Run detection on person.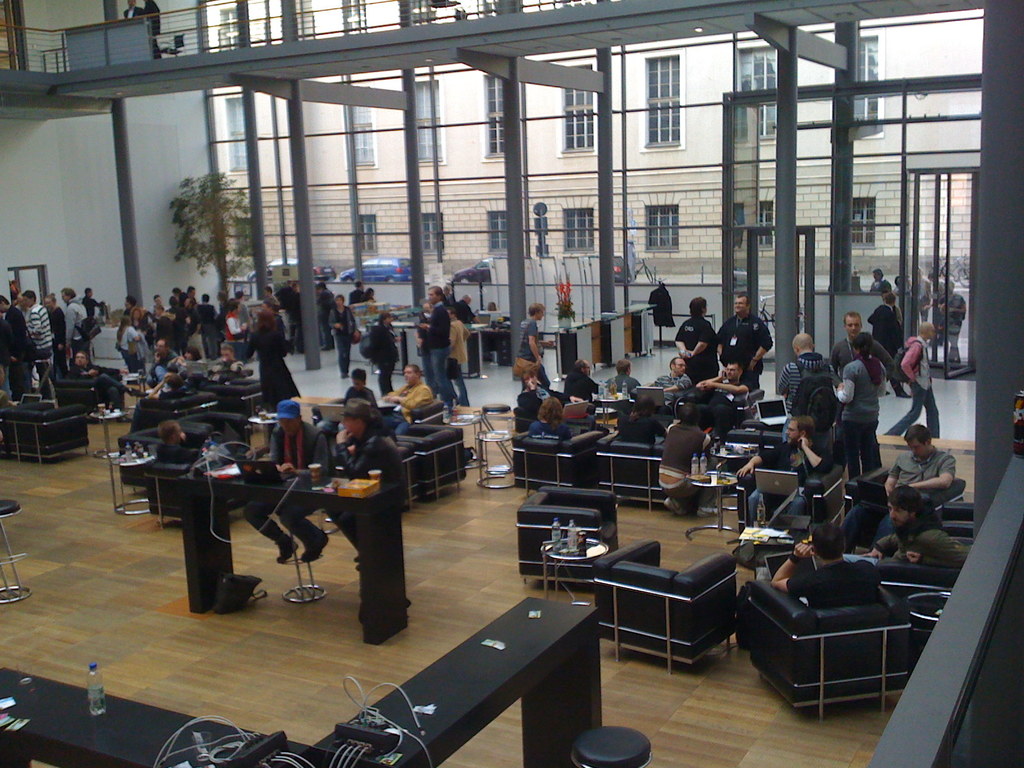
Result: left=118, top=300, right=142, bottom=362.
